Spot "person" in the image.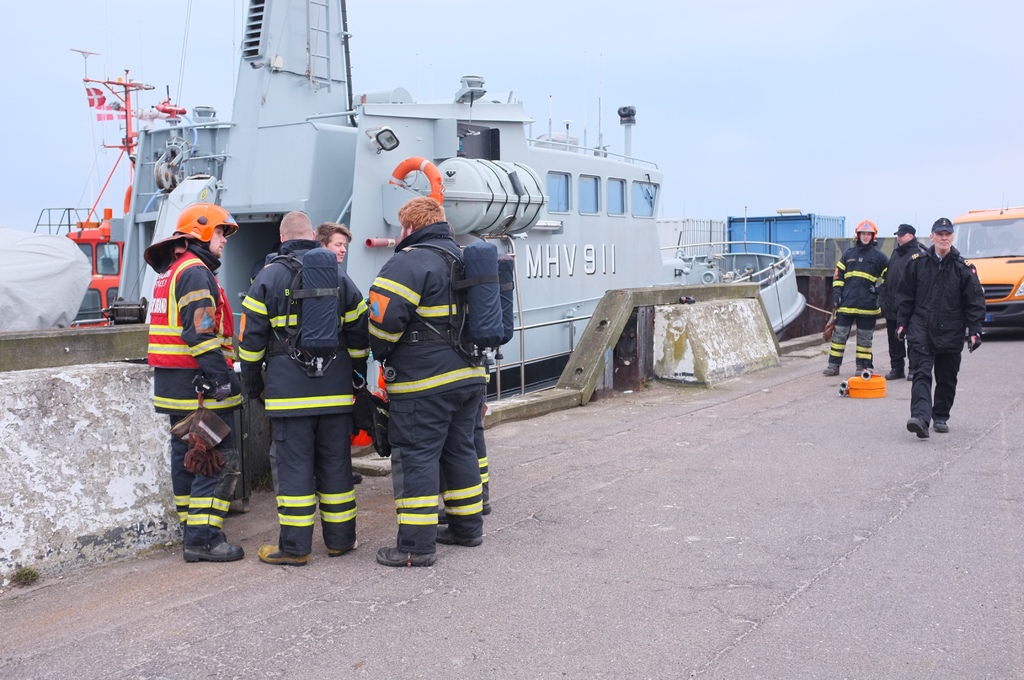
"person" found at rect(819, 219, 888, 375).
